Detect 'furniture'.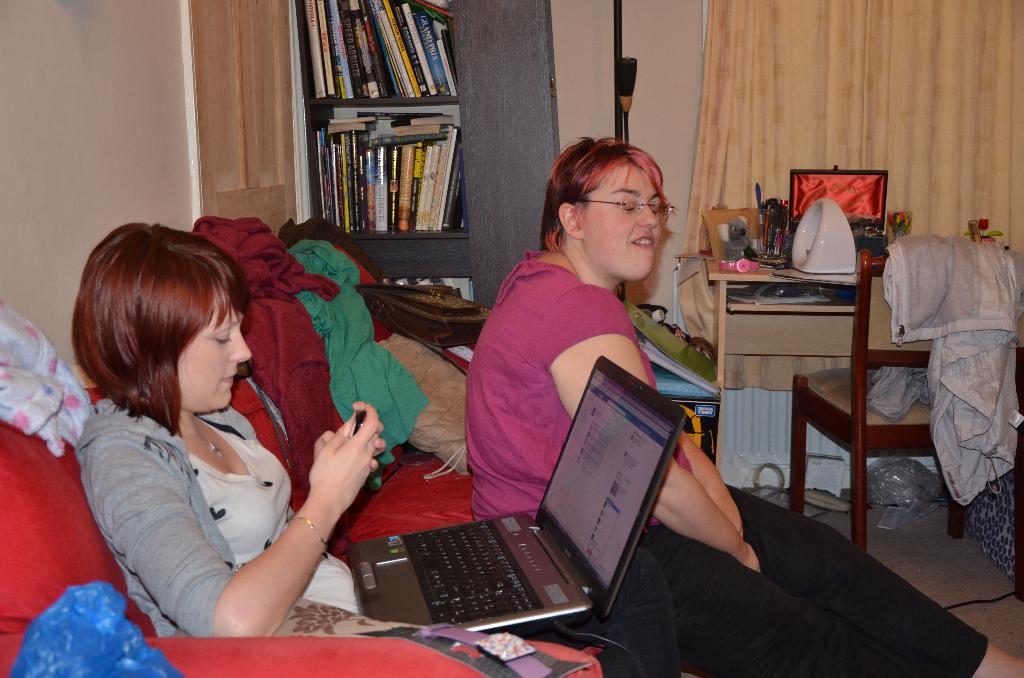
Detected at detection(0, 245, 603, 677).
